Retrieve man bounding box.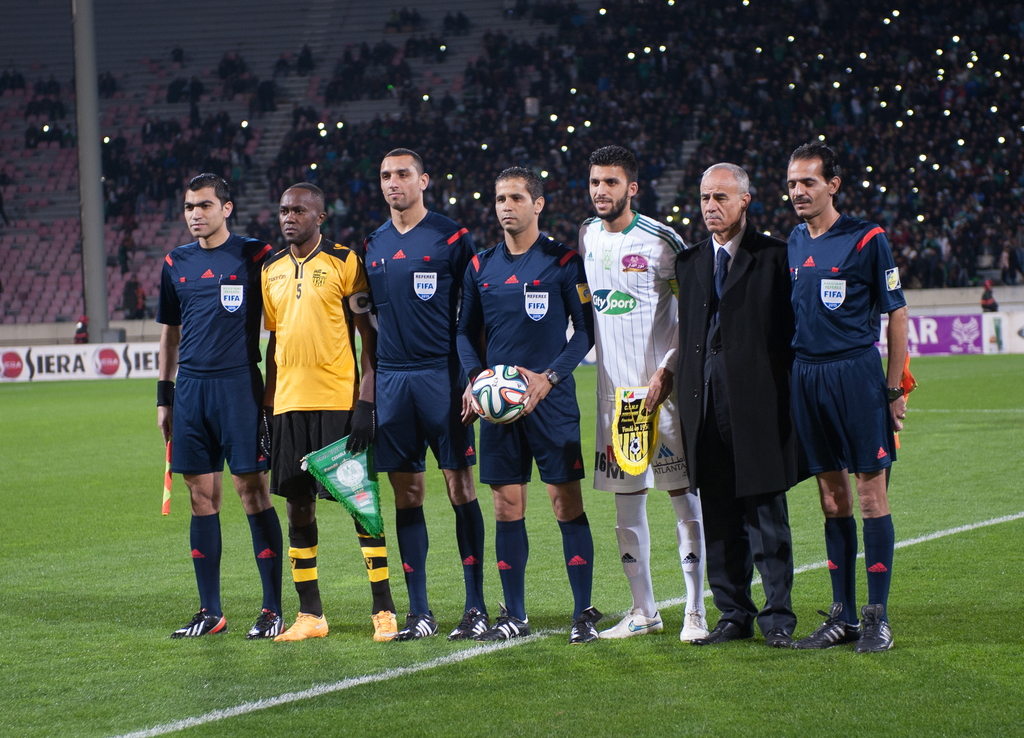
Bounding box: [left=593, top=144, right=691, bottom=652].
